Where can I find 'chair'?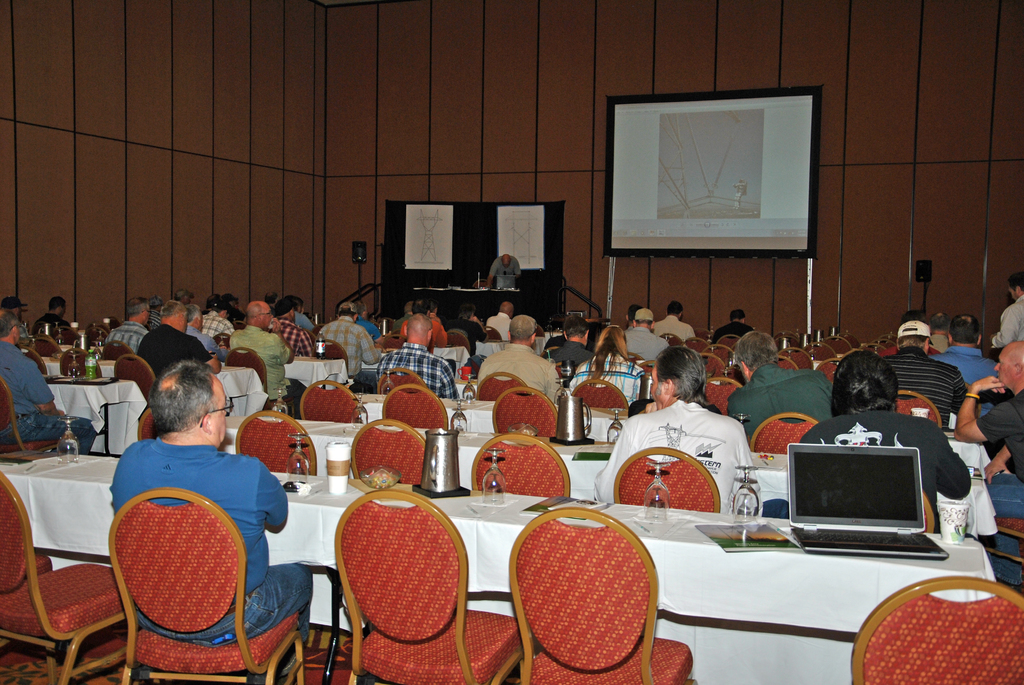
You can find it at region(305, 329, 312, 335).
